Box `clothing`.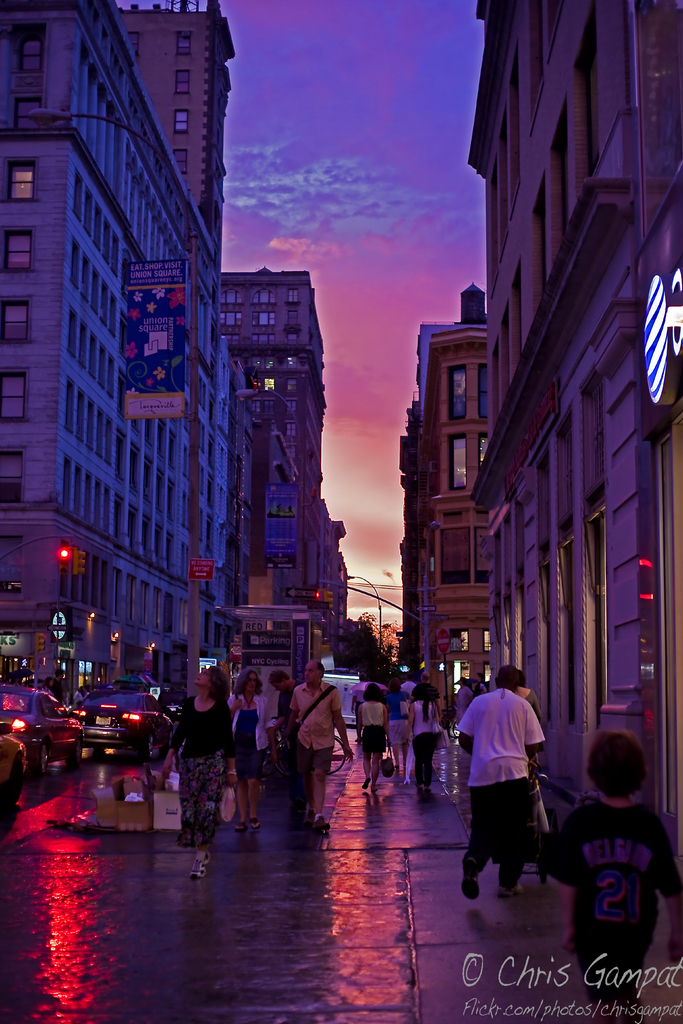
<box>290,677,340,782</box>.
